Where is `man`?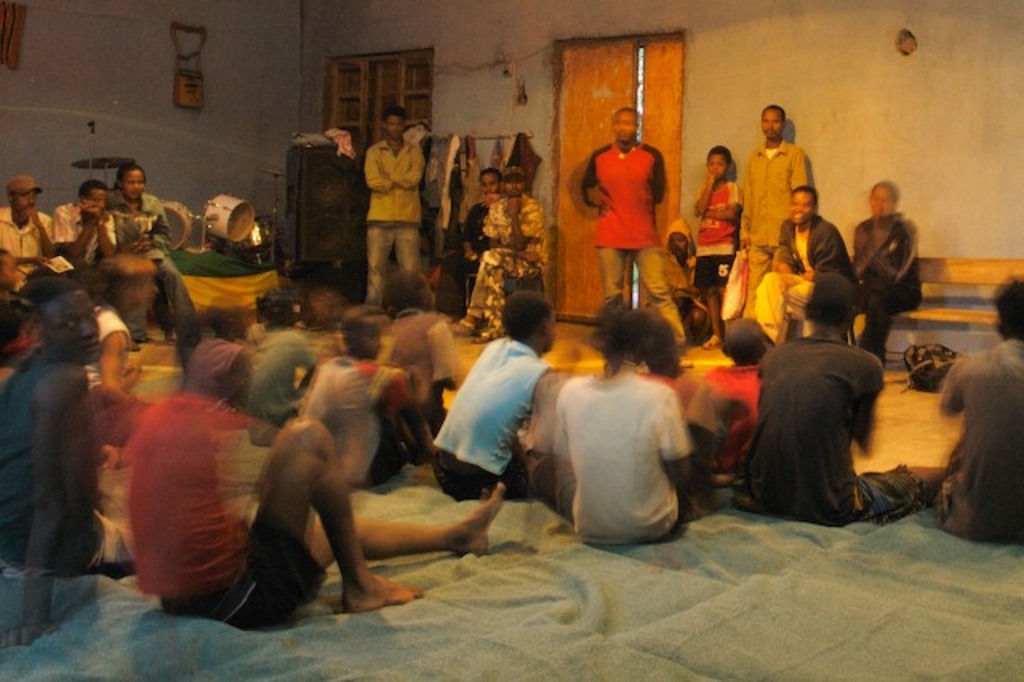
(left=61, top=175, right=109, bottom=279).
